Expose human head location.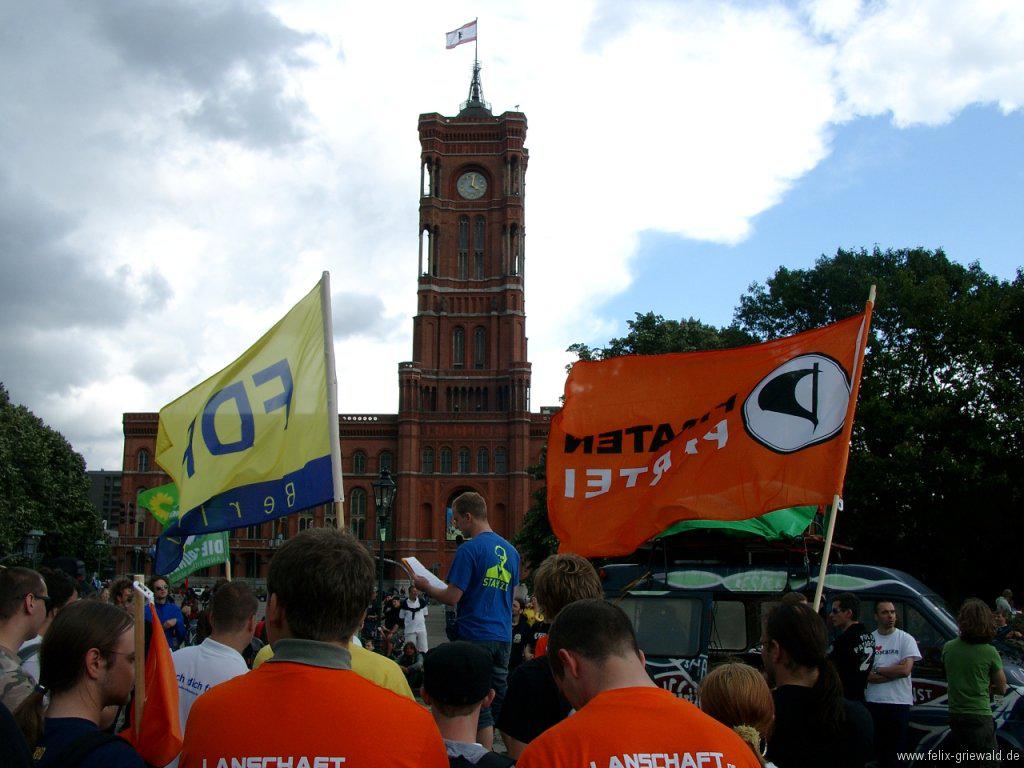
Exposed at 451 494 491 536.
